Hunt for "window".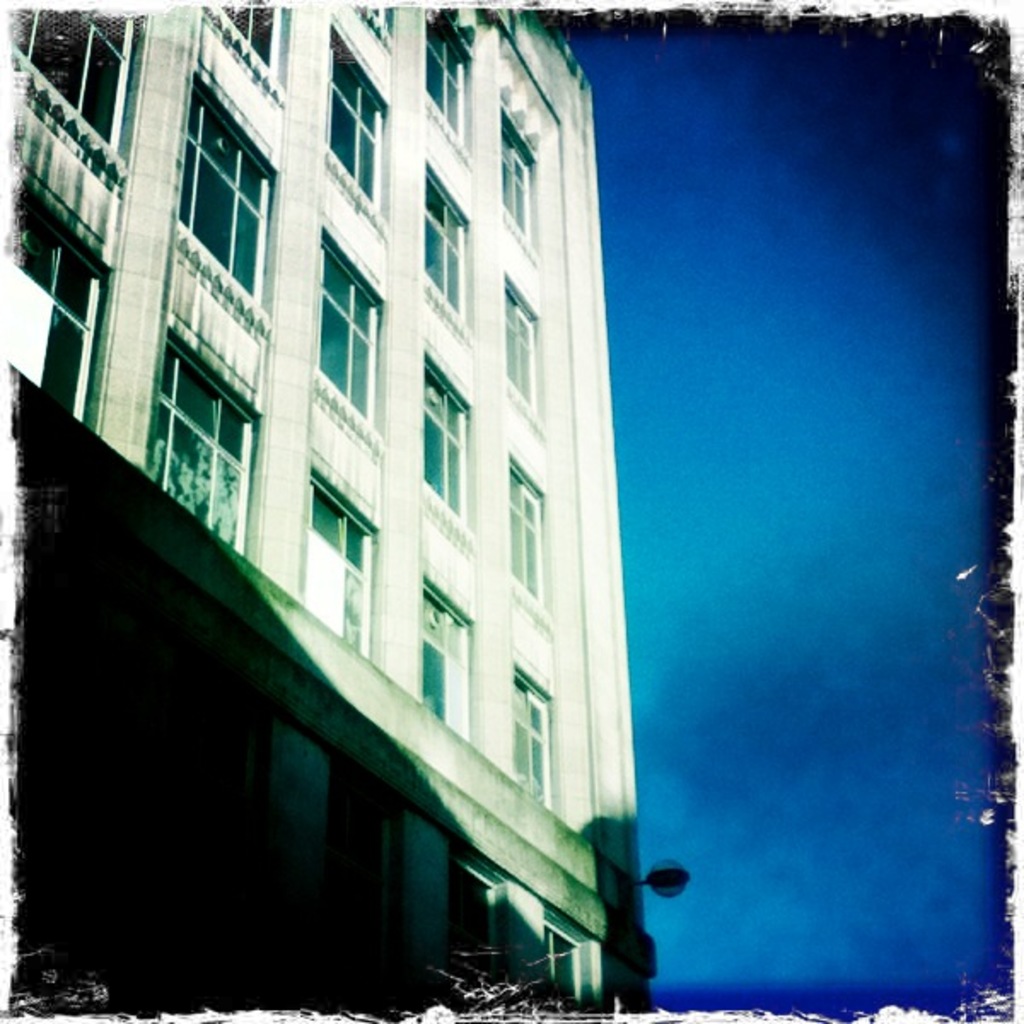
Hunted down at box=[295, 468, 365, 667].
